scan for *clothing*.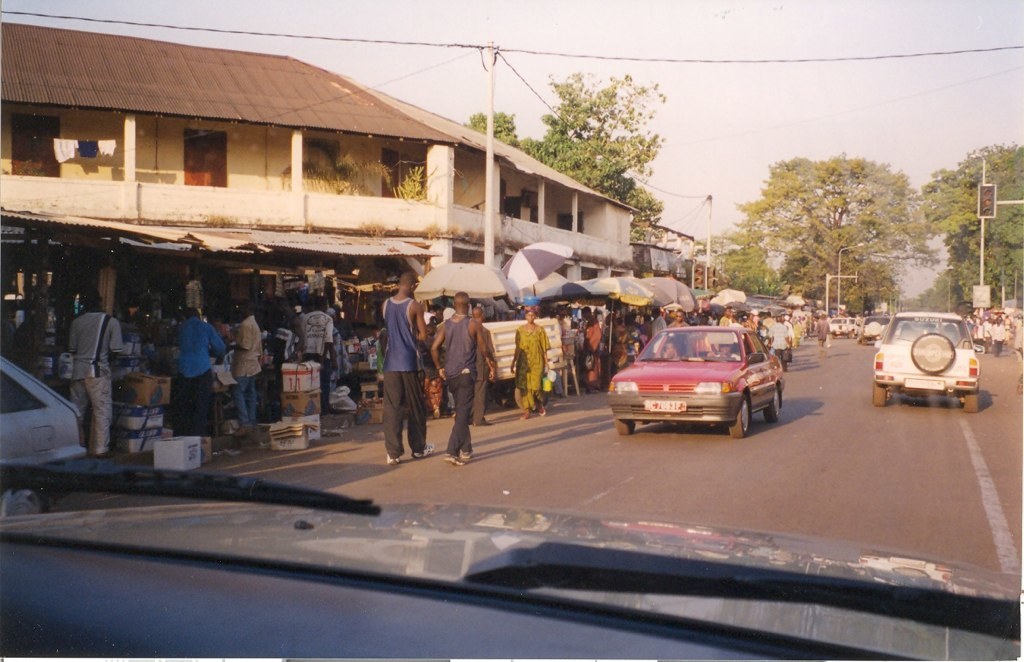
Scan result: box=[512, 323, 552, 407].
